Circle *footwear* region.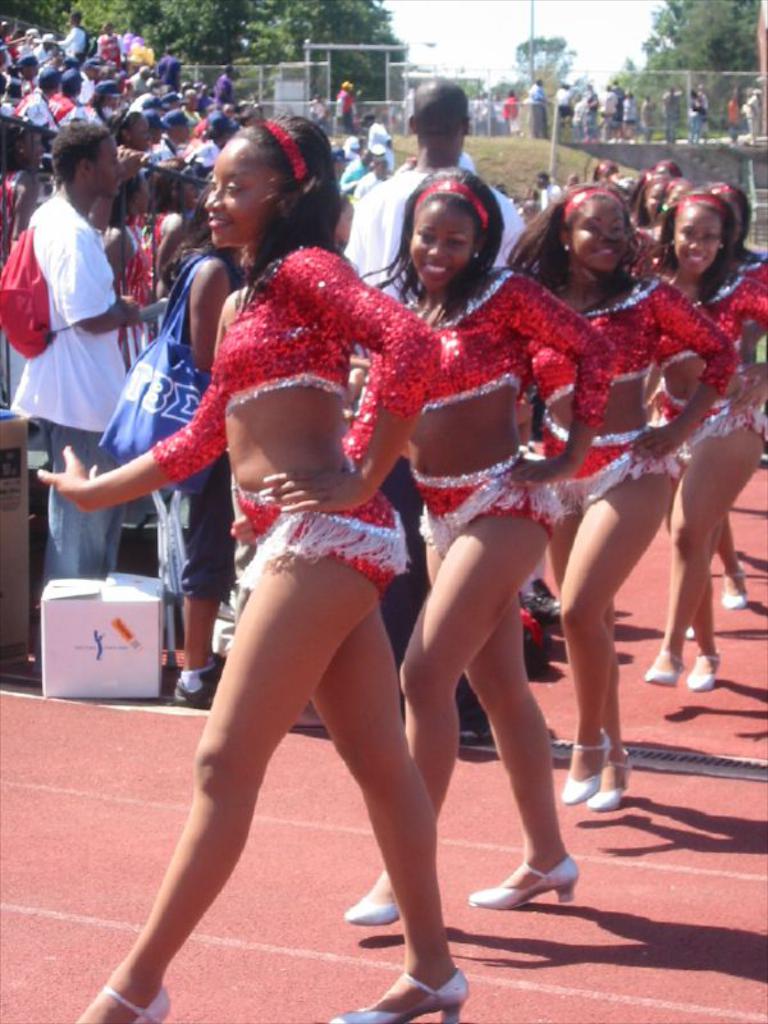
Region: 590, 742, 635, 806.
